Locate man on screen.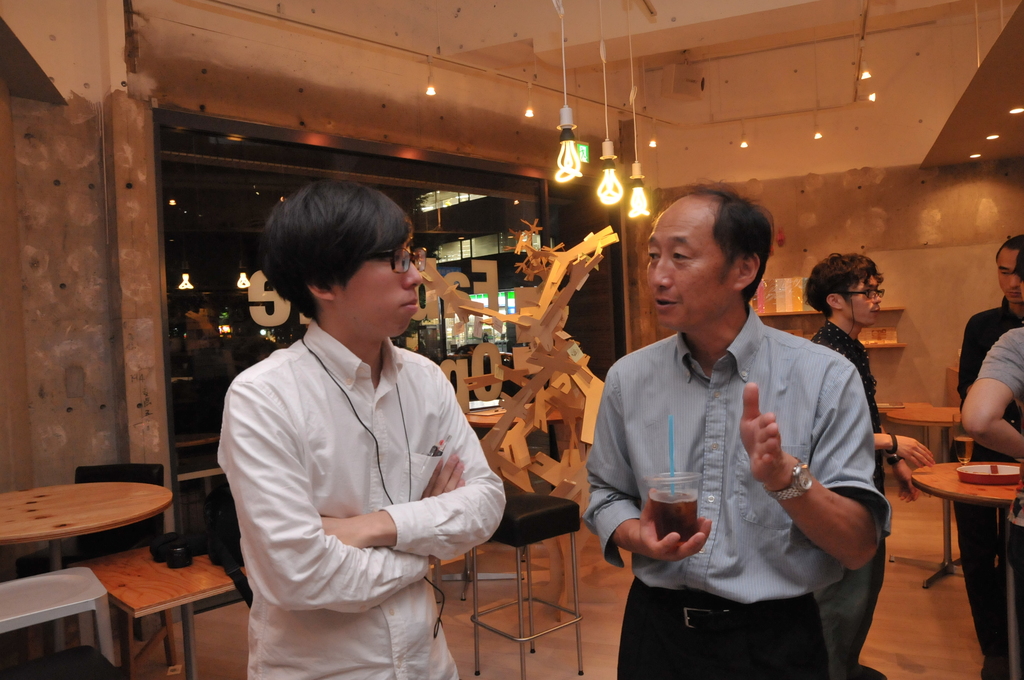
On screen at 217/179/509/679.
